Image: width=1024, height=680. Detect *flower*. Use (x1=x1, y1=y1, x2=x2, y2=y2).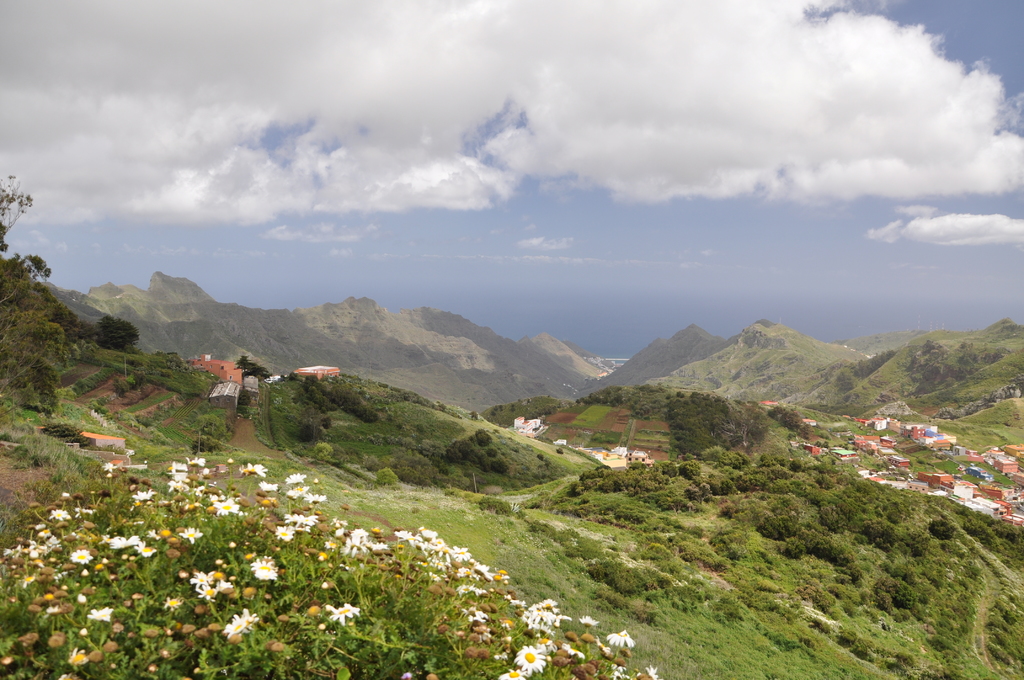
(x1=210, y1=497, x2=241, y2=515).
